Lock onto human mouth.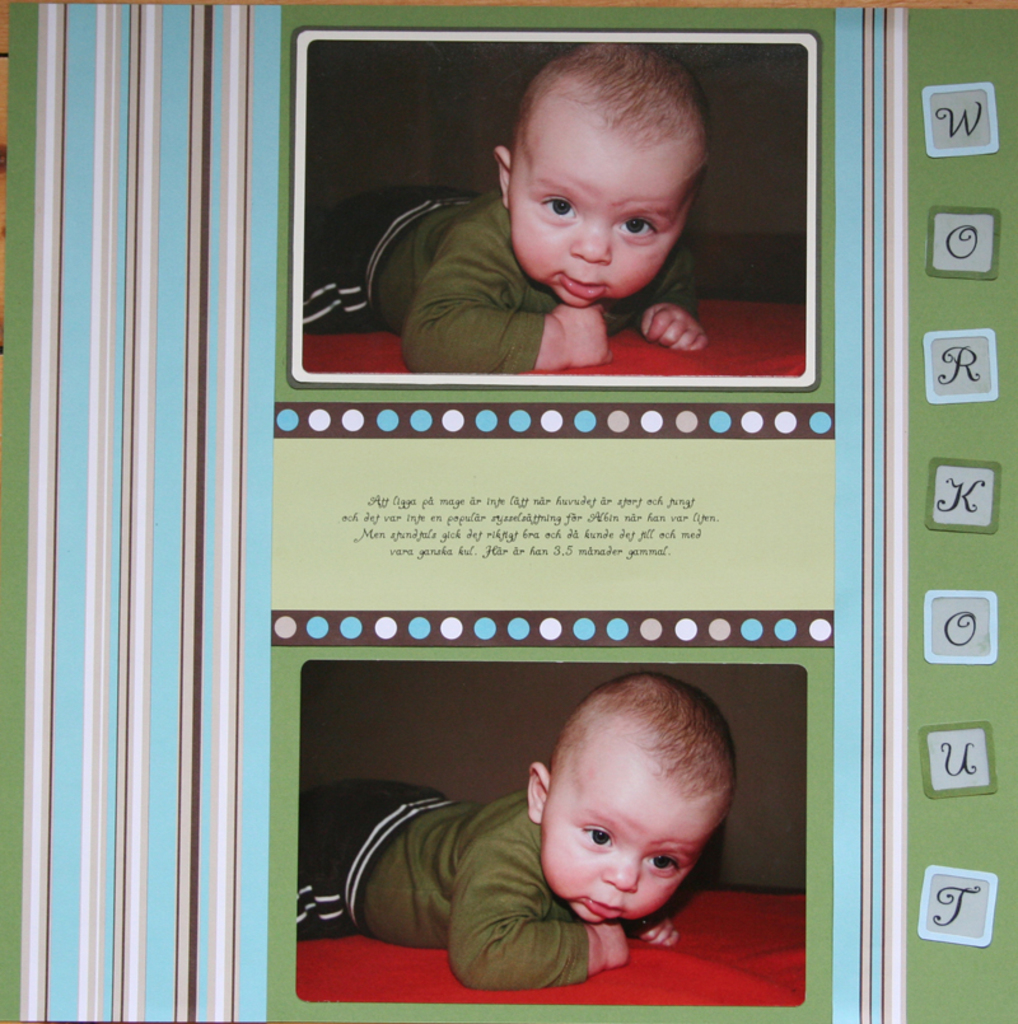
Locked: rect(559, 270, 604, 296).
